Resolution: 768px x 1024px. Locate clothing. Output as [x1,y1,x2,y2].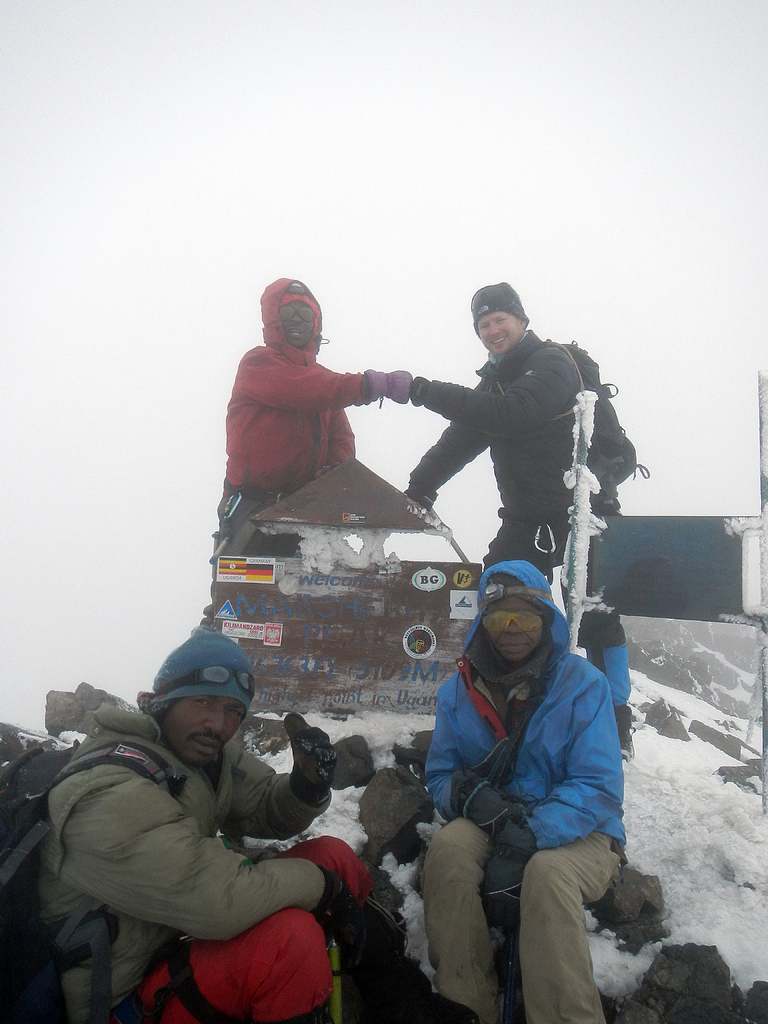
[400,348,631,588].
